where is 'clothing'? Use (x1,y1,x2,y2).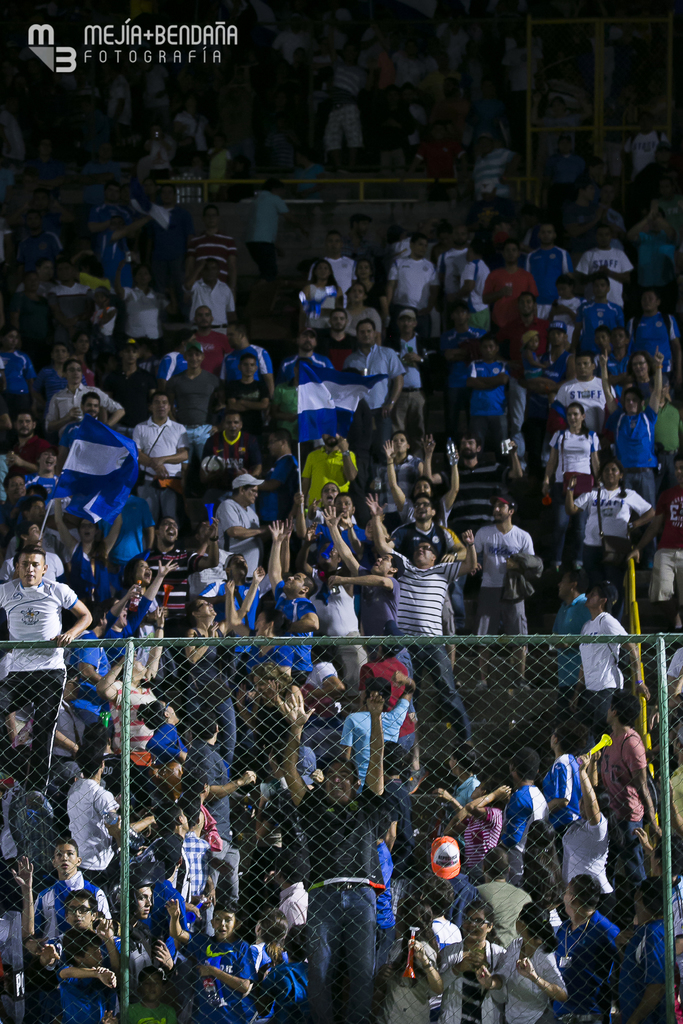
(493,771,544,862).
